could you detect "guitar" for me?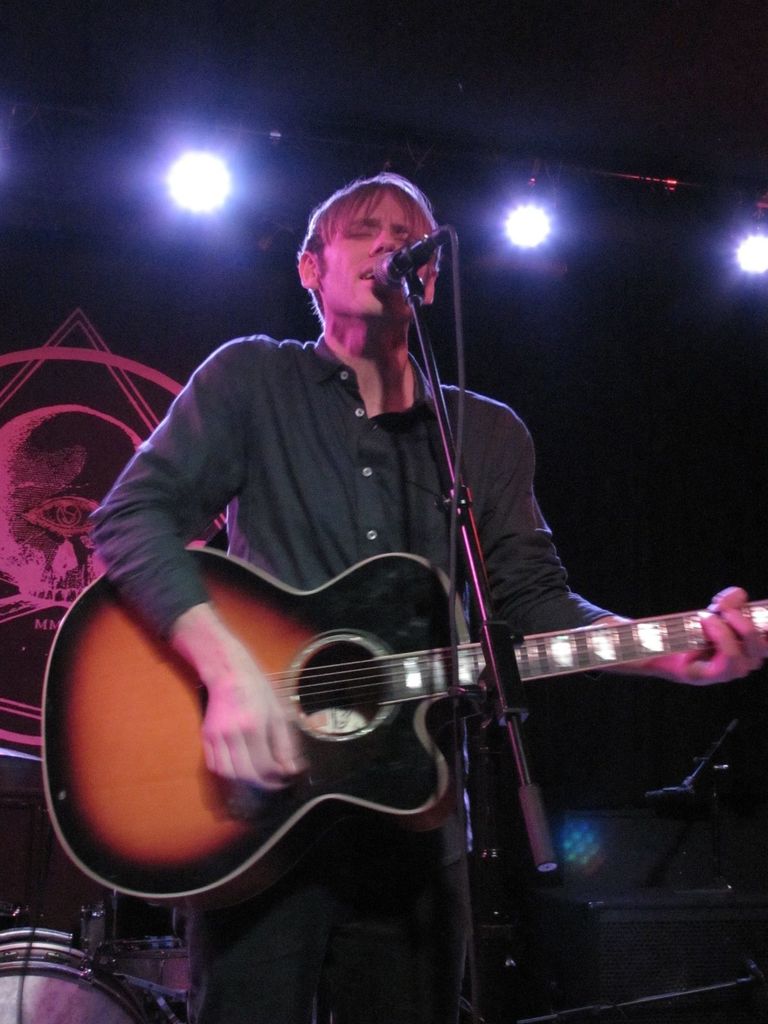
Detection result: box(33, 458, 730, 950).
